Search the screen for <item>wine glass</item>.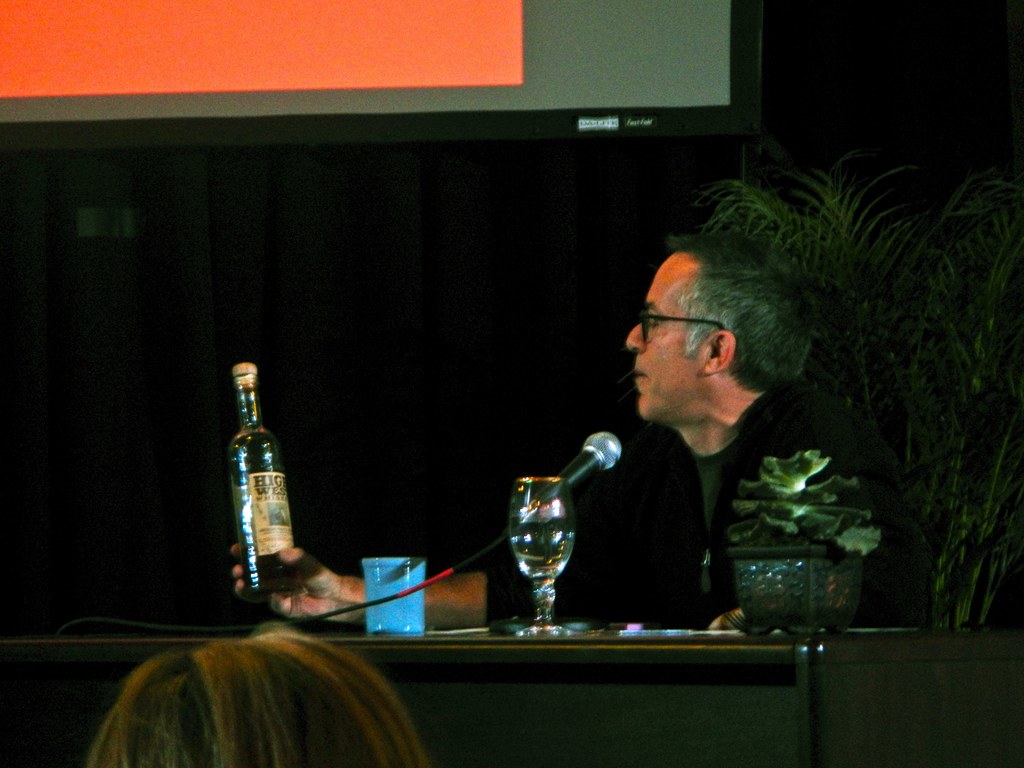
Found at (508,478,580,642).
